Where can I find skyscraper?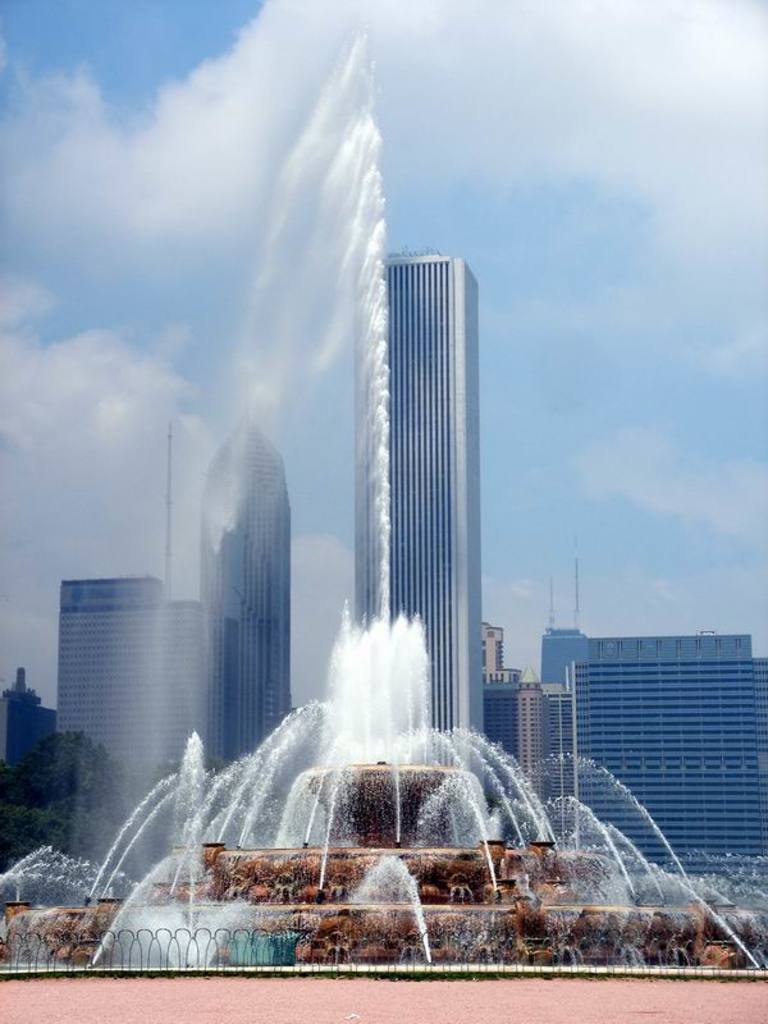
You can find it at {"x1": 257, "y1": 129, "x2": 479, "y2": 795}.
